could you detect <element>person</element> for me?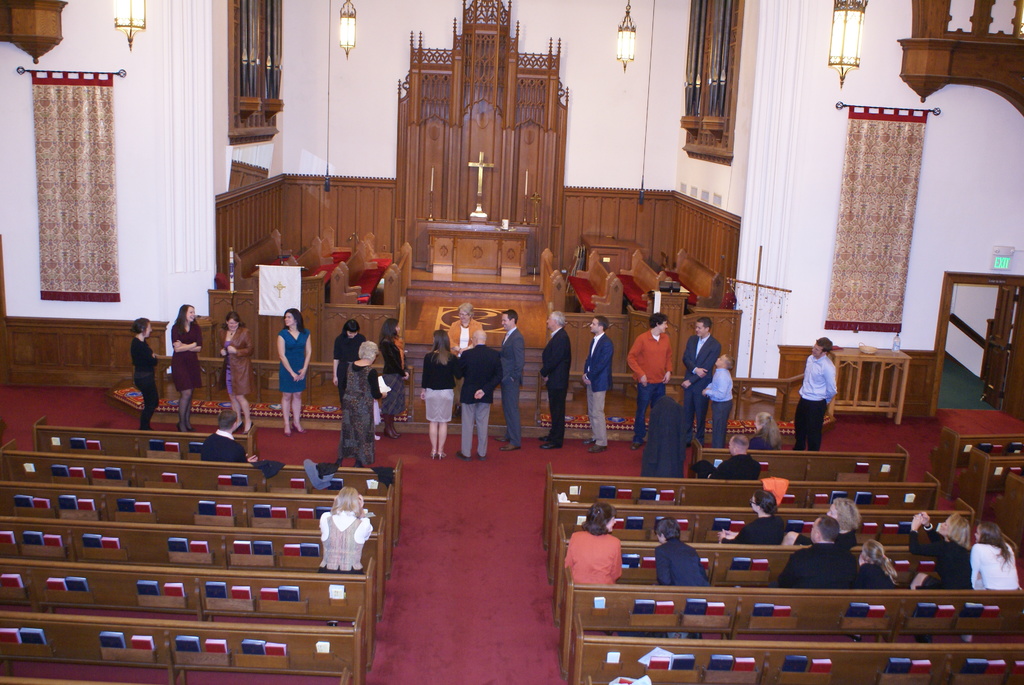
Detection result: bbox=(125, 318, 168, 432).
